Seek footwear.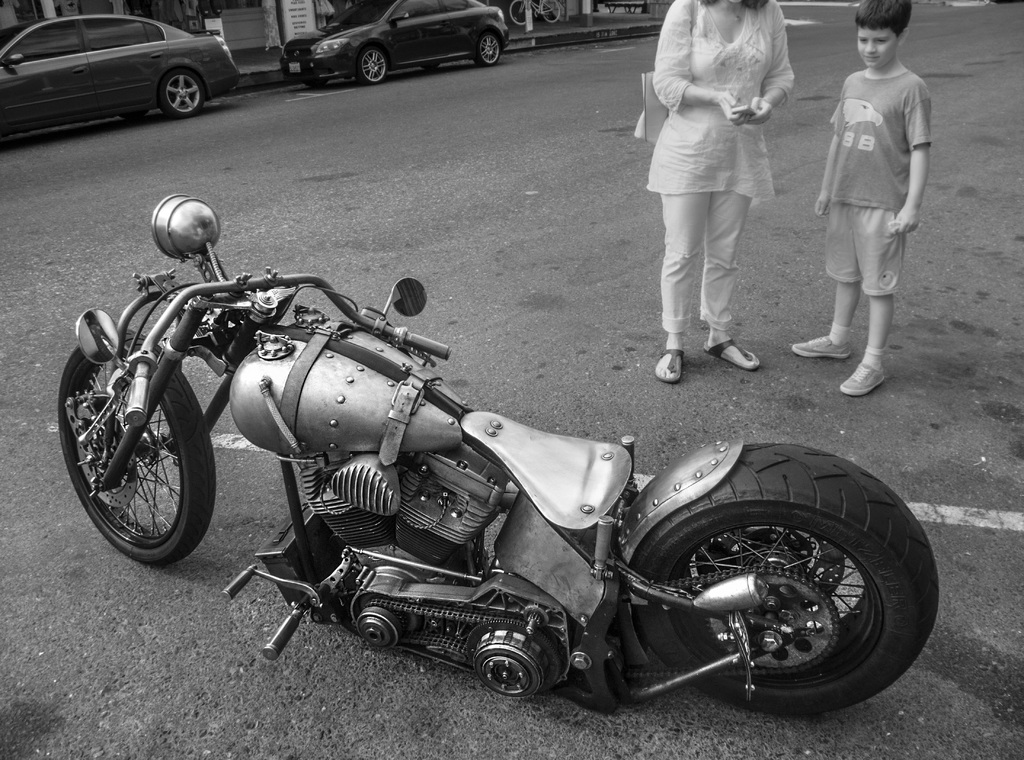
l=838, t=359, r=890, b=397.
